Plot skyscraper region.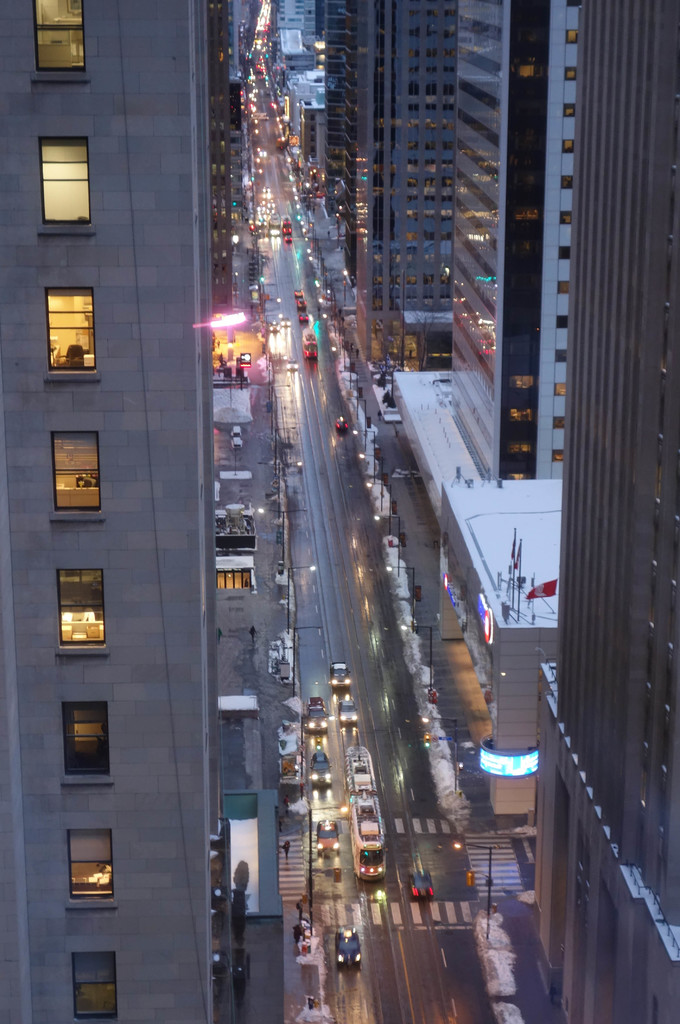
Plotted at x1=410 y1=0 x2=667 y2=696.
